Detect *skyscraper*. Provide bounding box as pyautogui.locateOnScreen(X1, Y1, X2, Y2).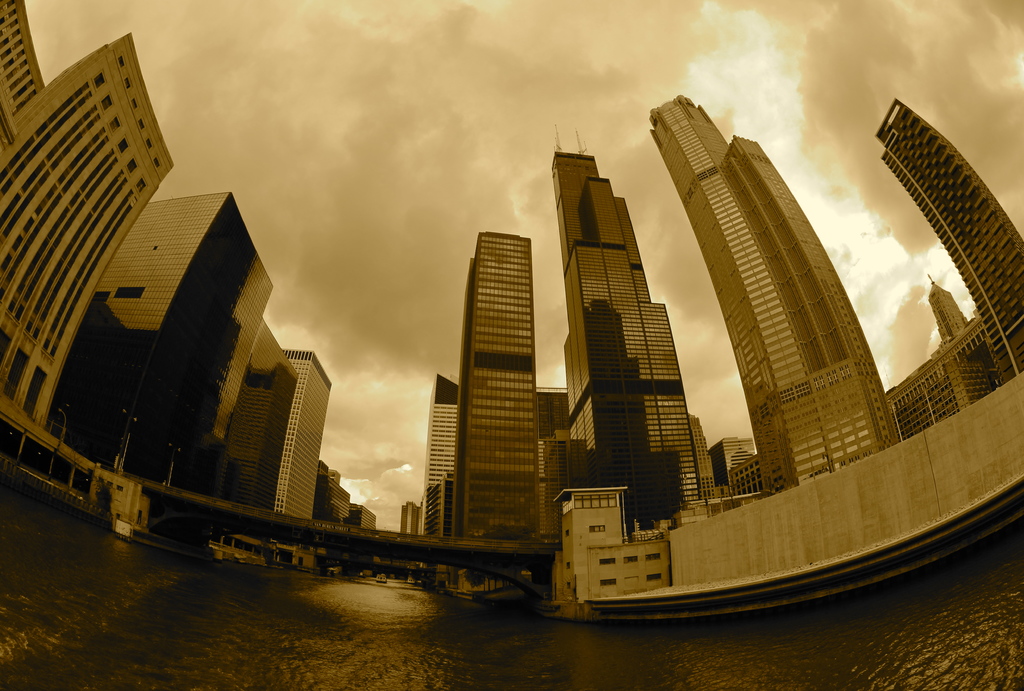
pyautogui.locateOnScreen(876, 98, 1023, 382).
